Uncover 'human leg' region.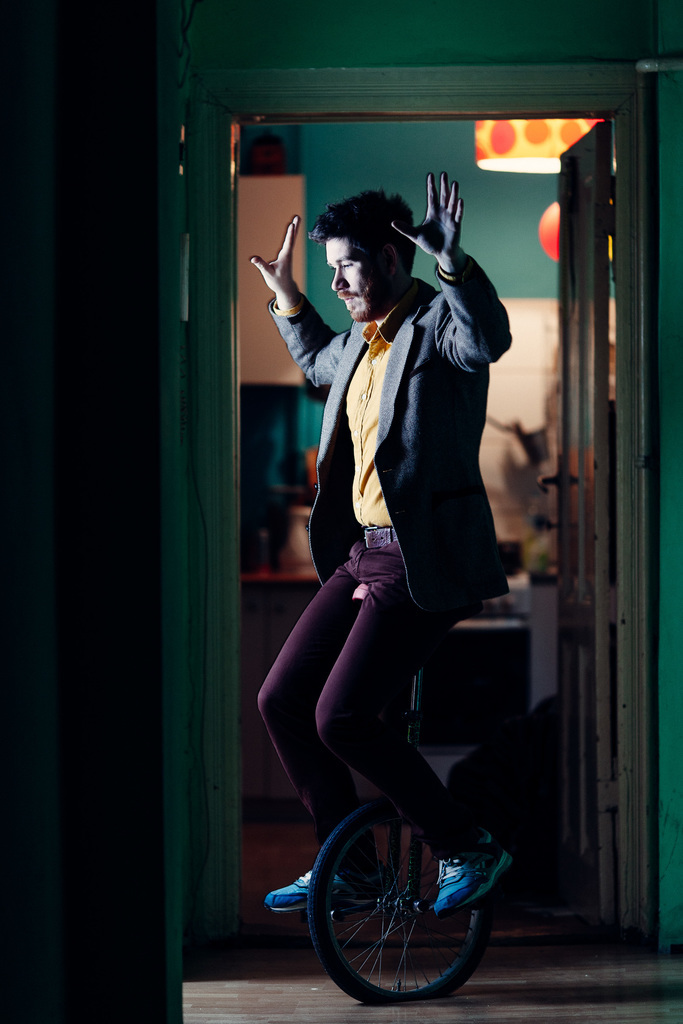
Uncovered: (252, 552, 378, 930).
